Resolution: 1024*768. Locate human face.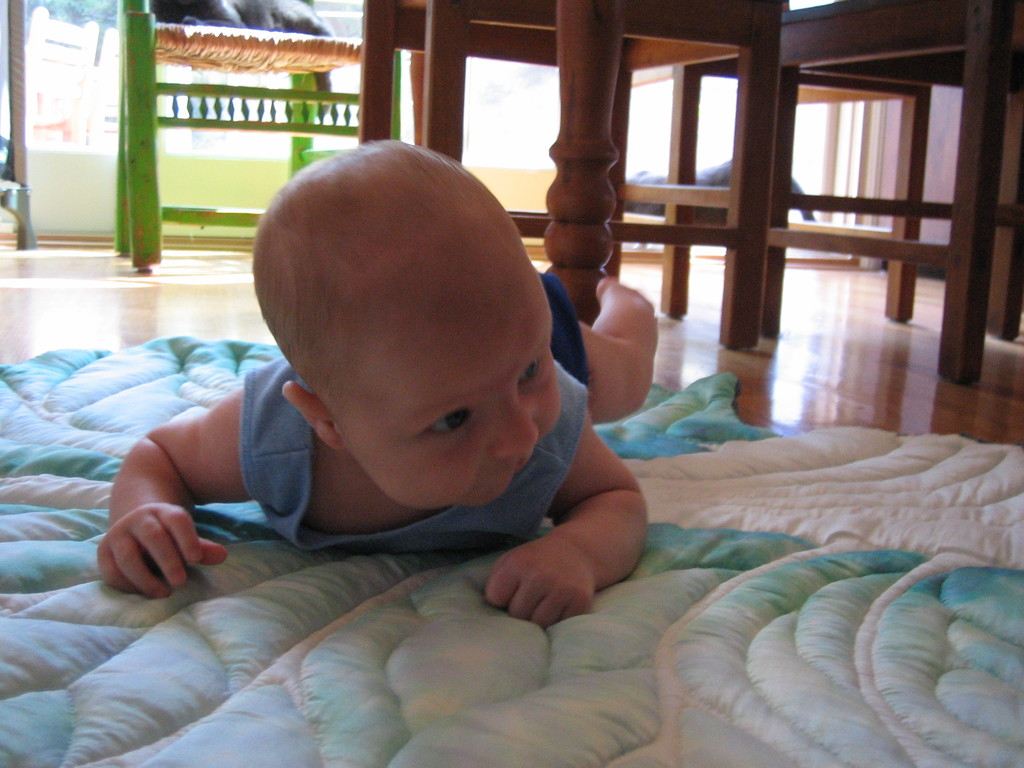
locate(332, 270, 561, 508).
